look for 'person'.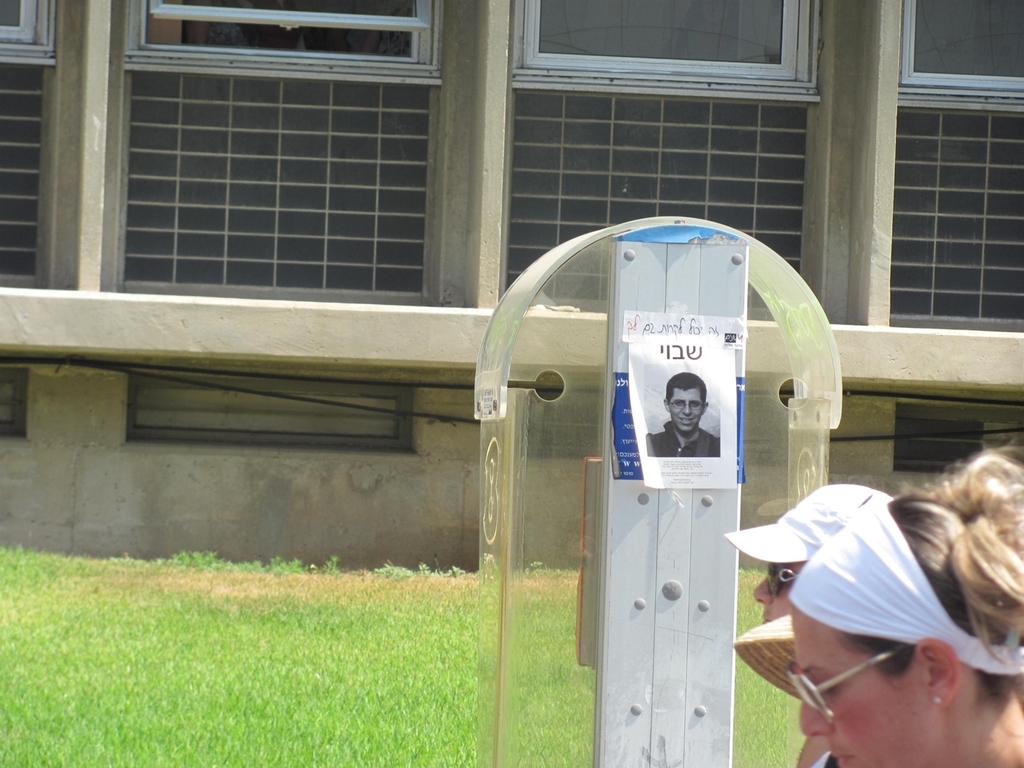
Found: <box>784,437,1023,767</box>.
